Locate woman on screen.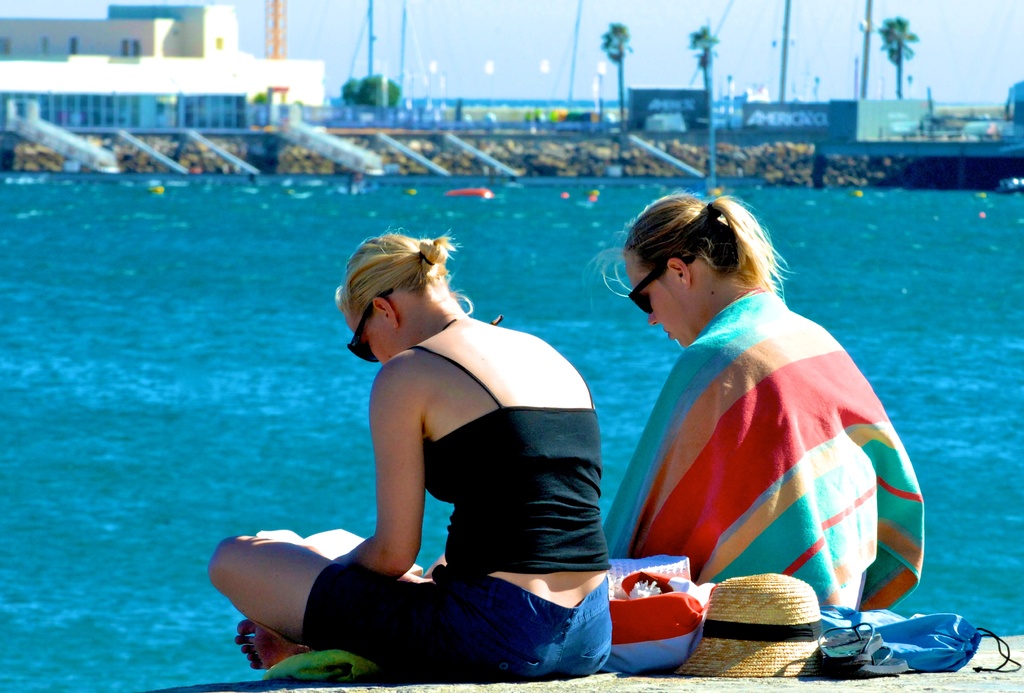
On screen at BBox(204, 225, 613, 681).
